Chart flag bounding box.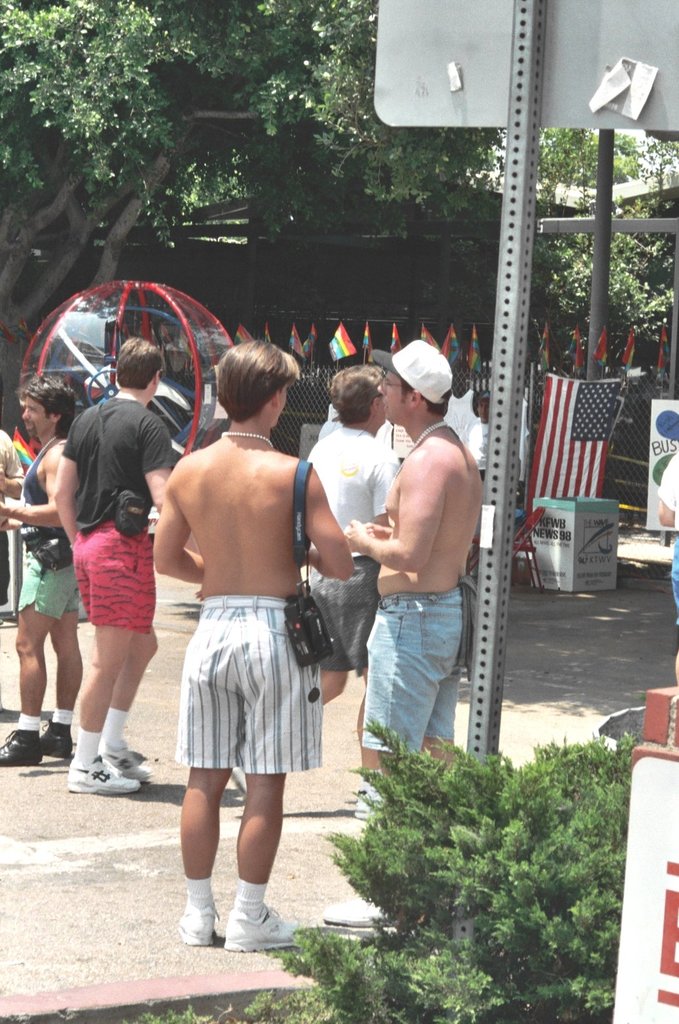
Charted: BBox(14, 421, 52, 474).
